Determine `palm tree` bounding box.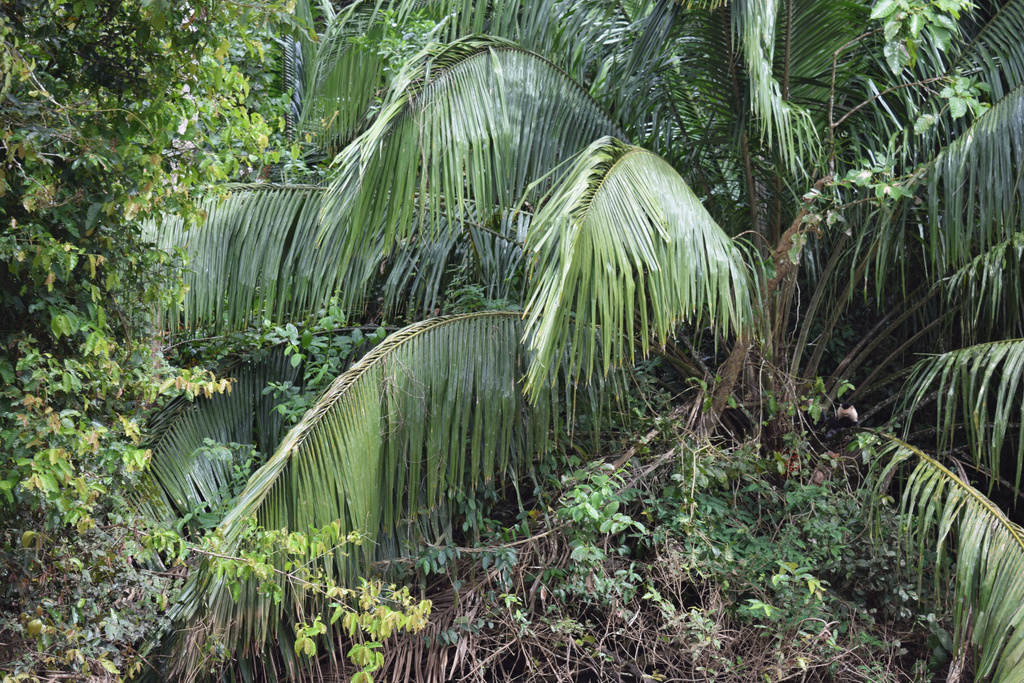
Determined: [111, 0, 1023, 682].
